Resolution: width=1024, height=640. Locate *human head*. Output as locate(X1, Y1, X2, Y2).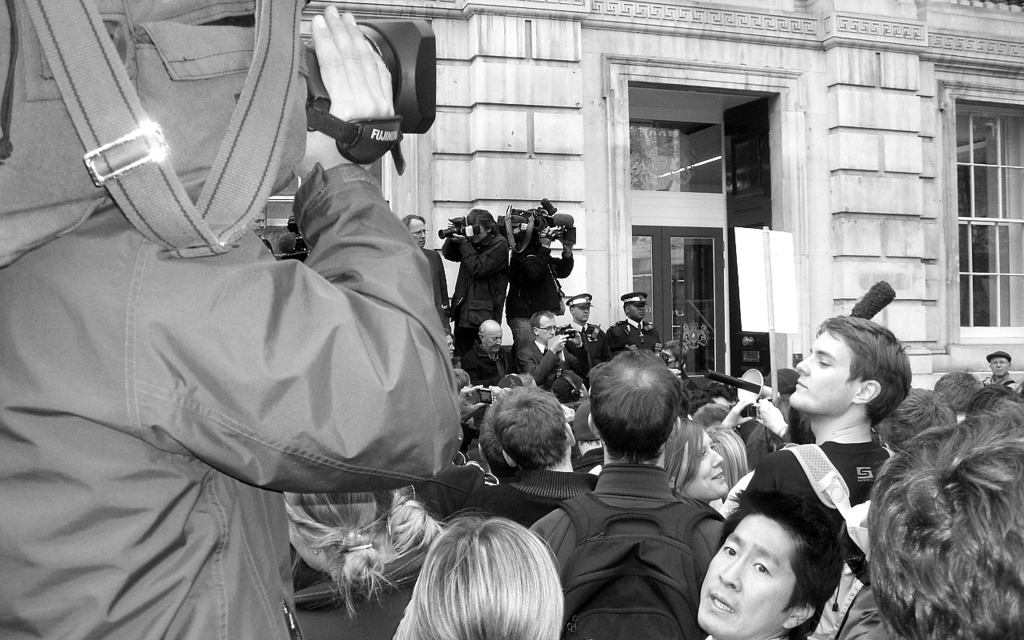
locate(246, 209, 266, 241).
